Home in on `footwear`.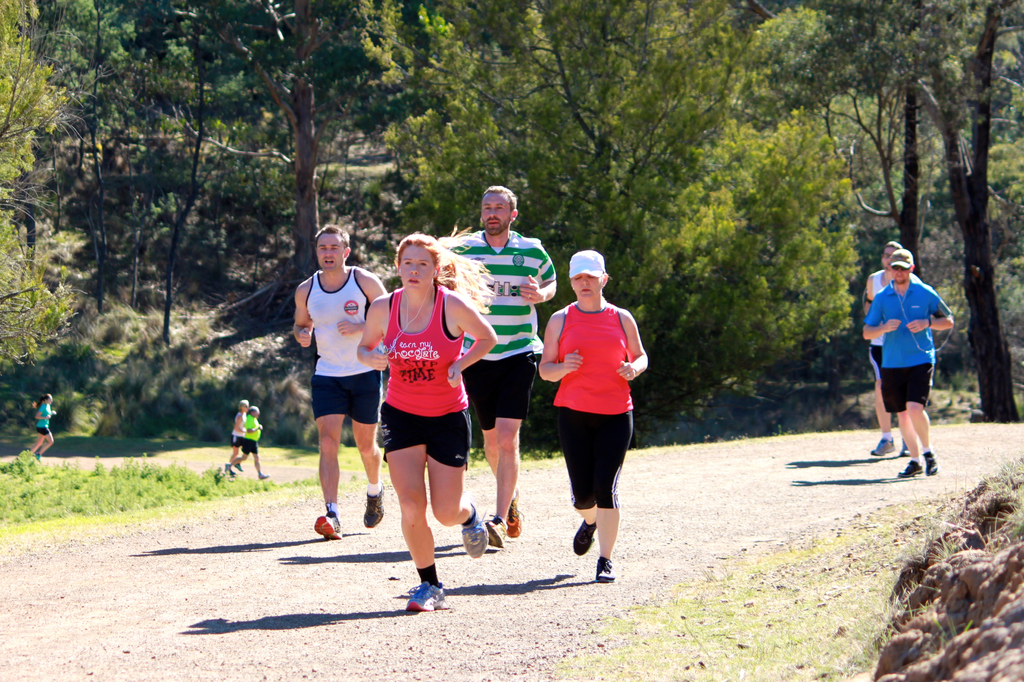
Homed in at 868 437 895 456.
